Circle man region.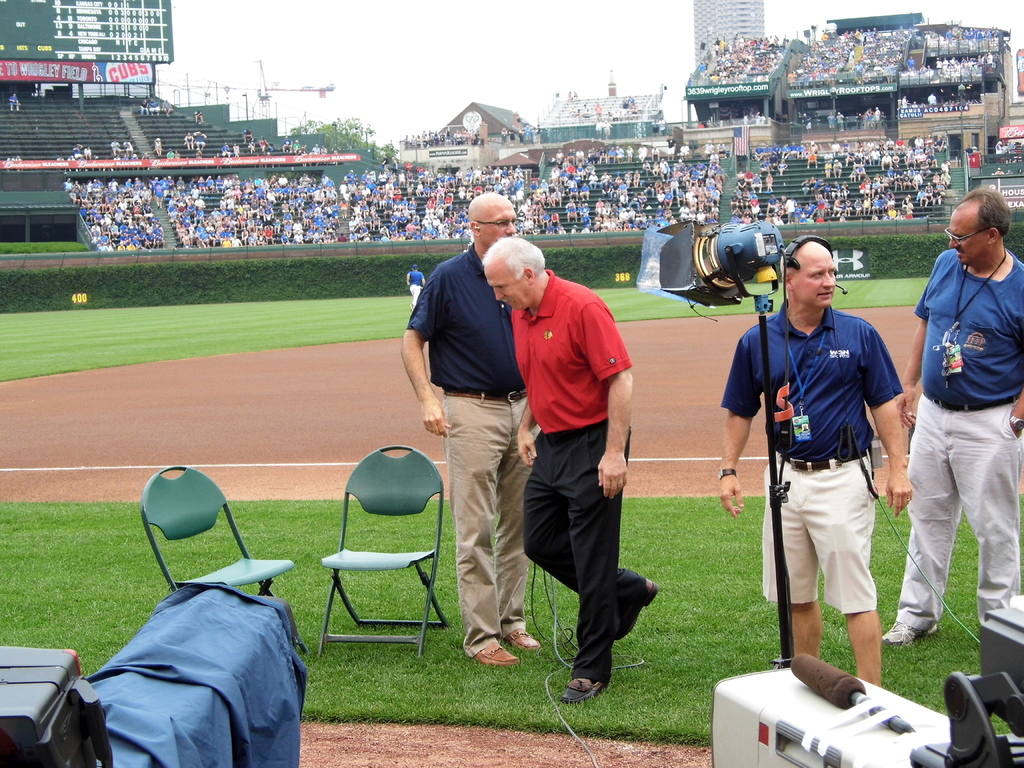
Region: select_region(595, 102, 605, 118).
